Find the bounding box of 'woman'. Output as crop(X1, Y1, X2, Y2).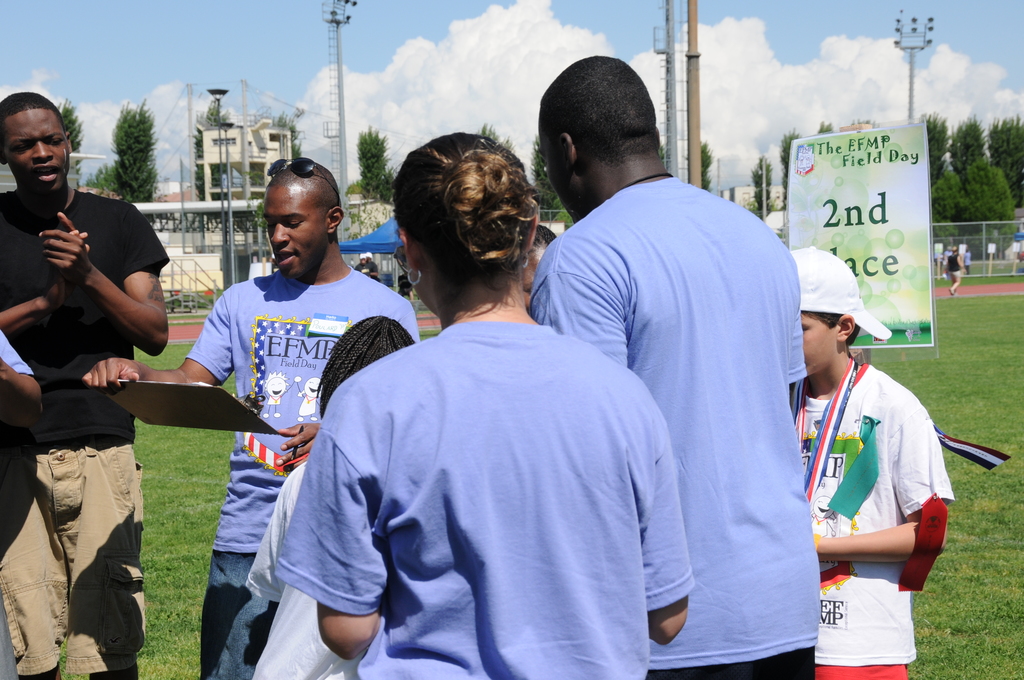
crop(247, 184, 675, 677).
